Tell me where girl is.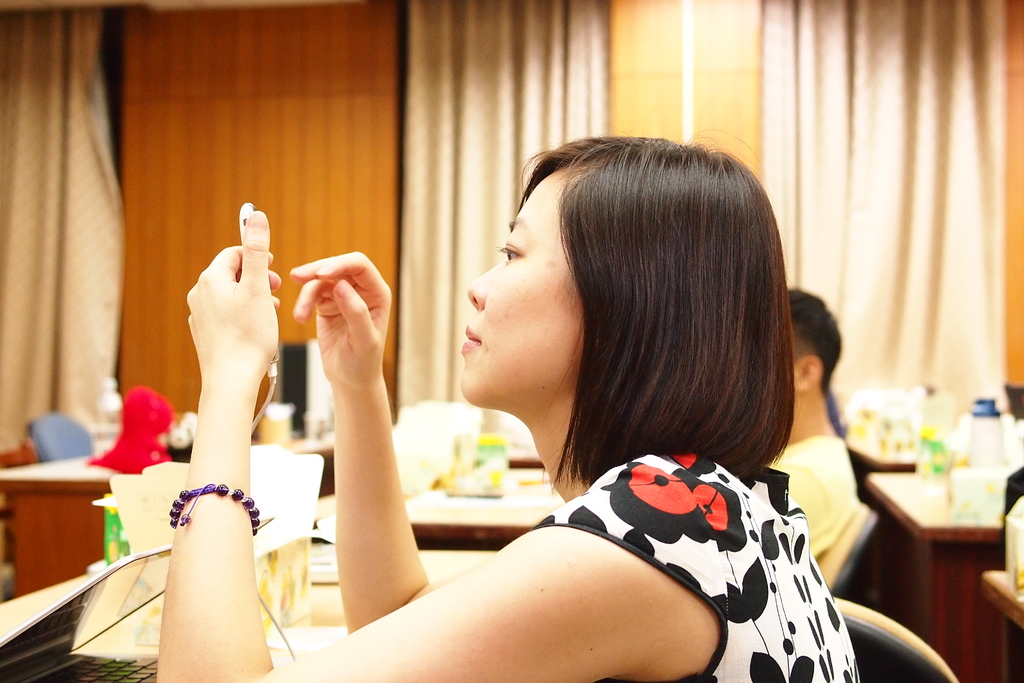
girl is at bbox=(151, 127, 877, 682).
